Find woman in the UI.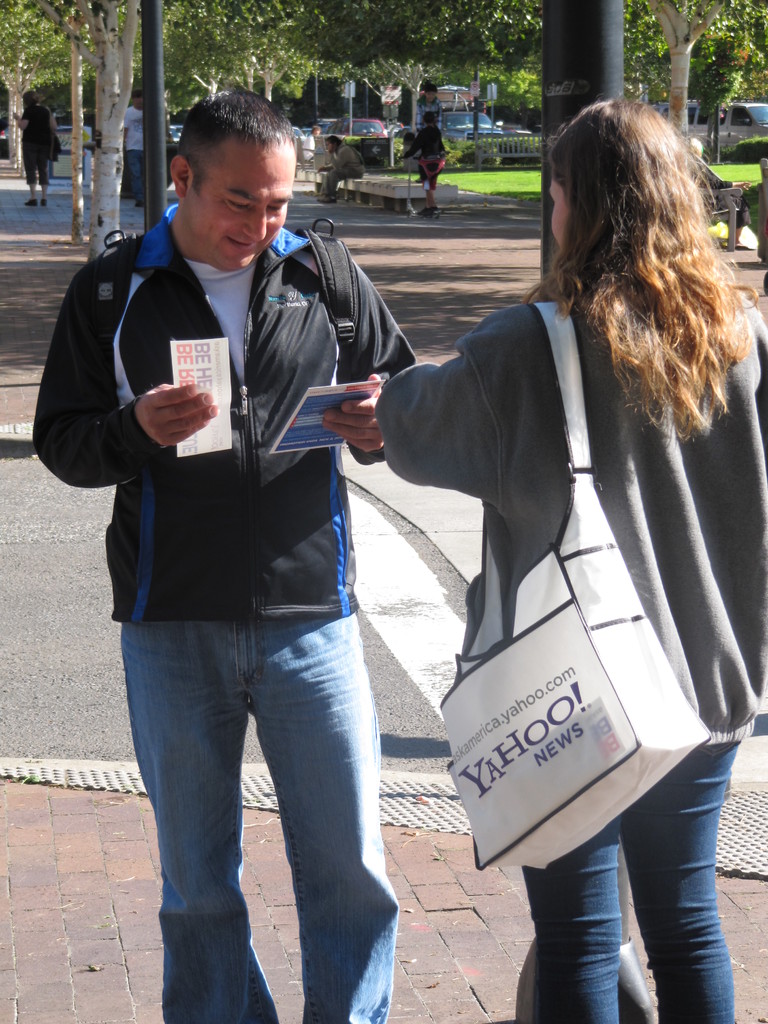
UI element at locate(340, 123, 736, 971).
